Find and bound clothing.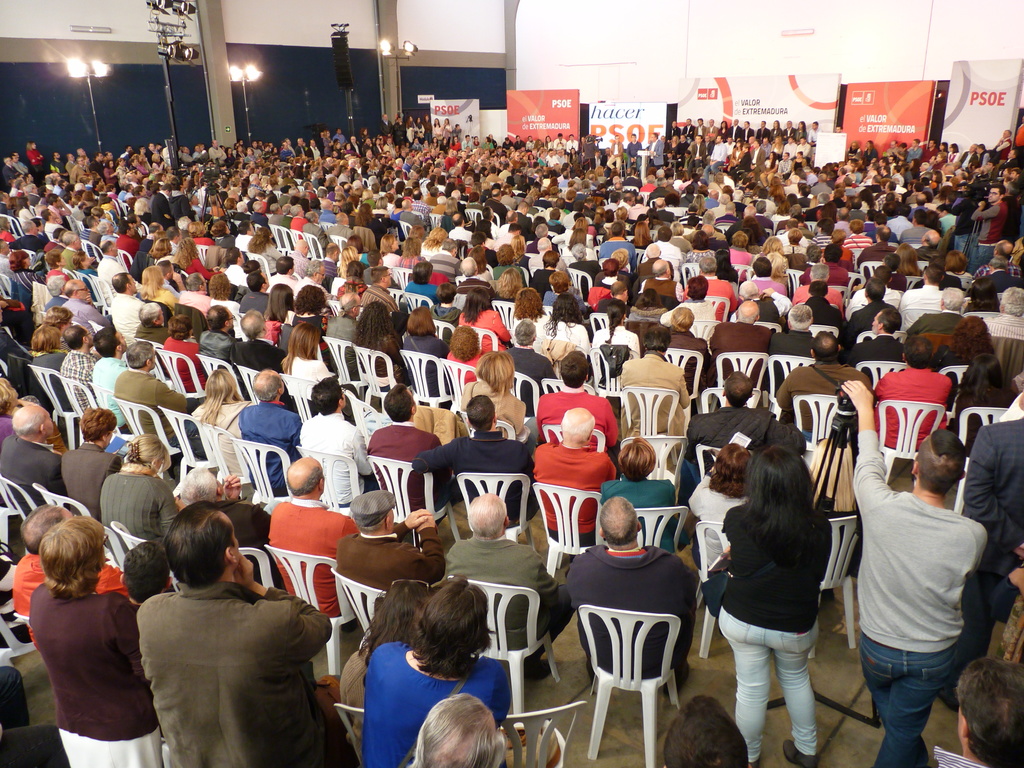
Bound: l=170, t=190, r=190, b=226.
